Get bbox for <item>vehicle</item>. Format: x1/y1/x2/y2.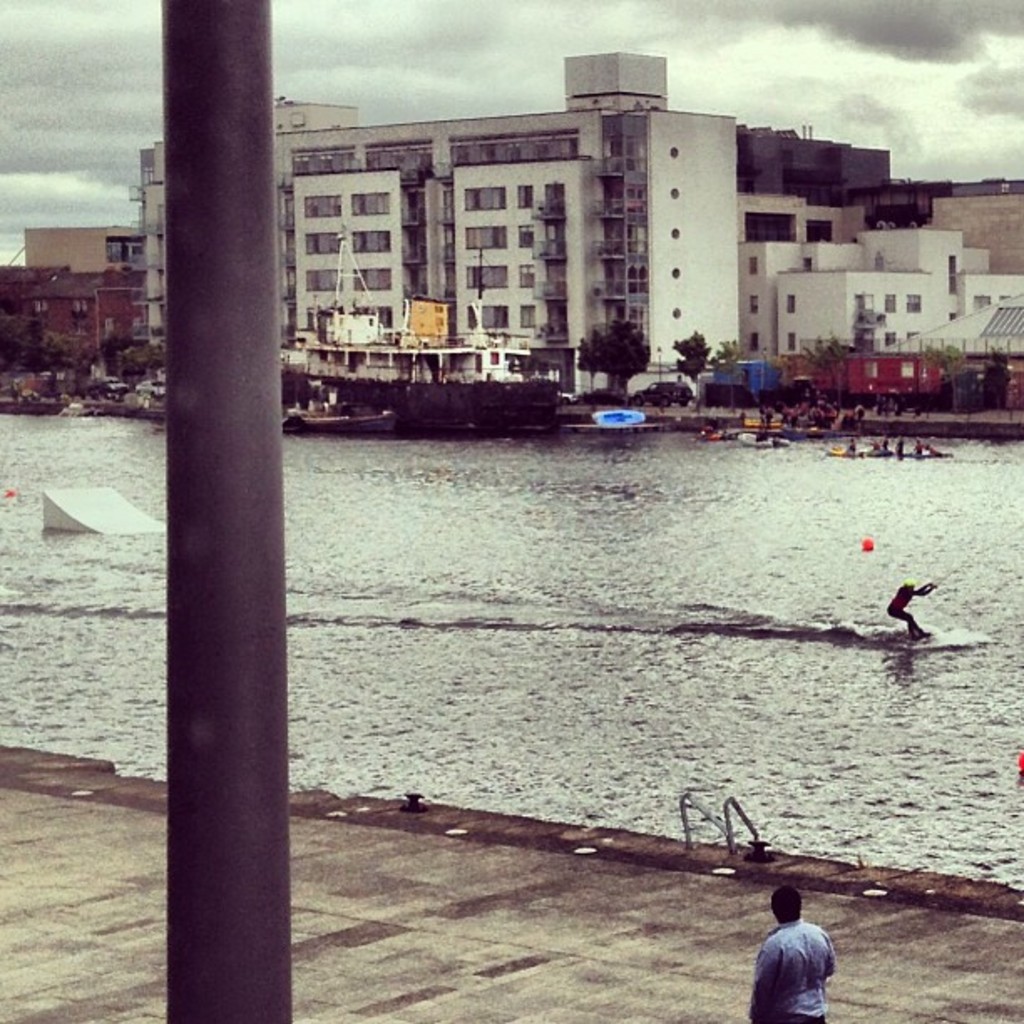
258/224/559/443.
